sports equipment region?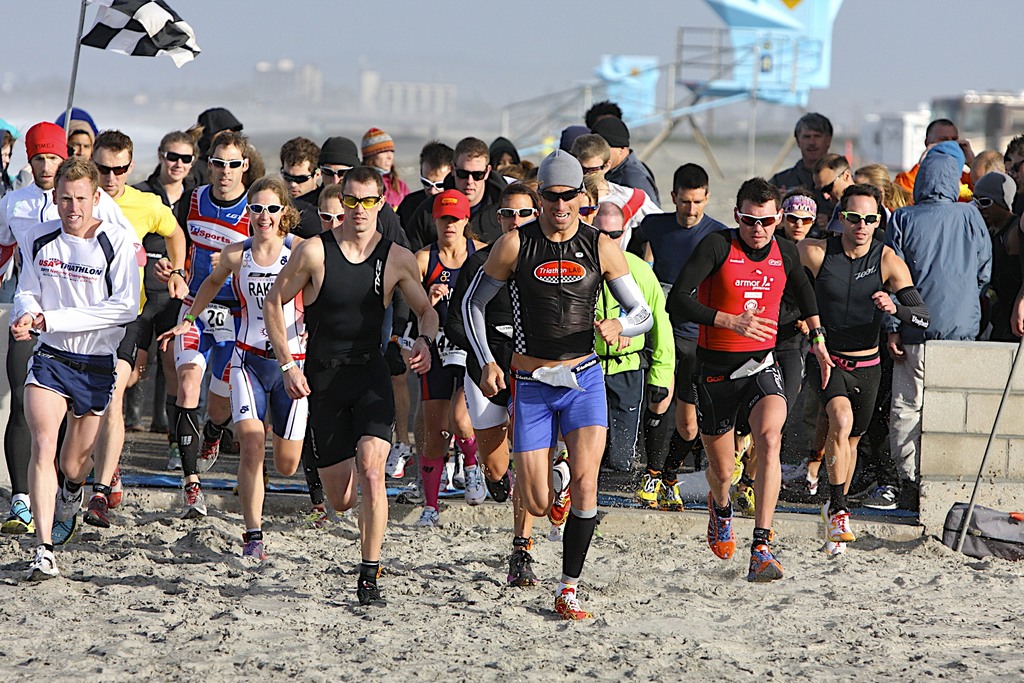
[left=50, top=514, right=79, bottom=545]
